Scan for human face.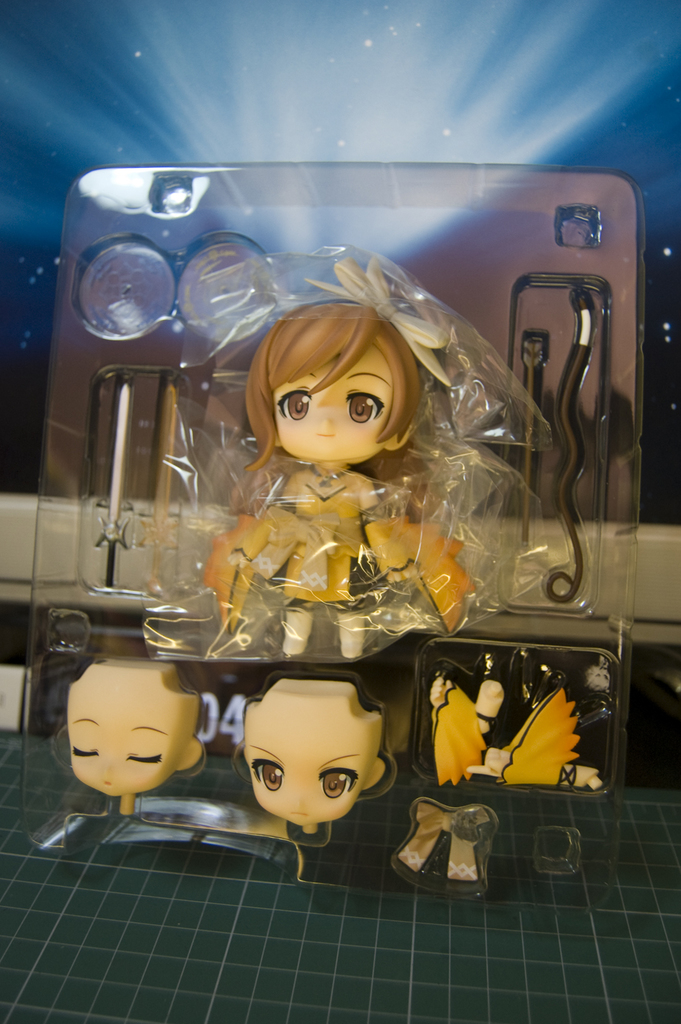
Scan result: 75, 662, 174, 793.
